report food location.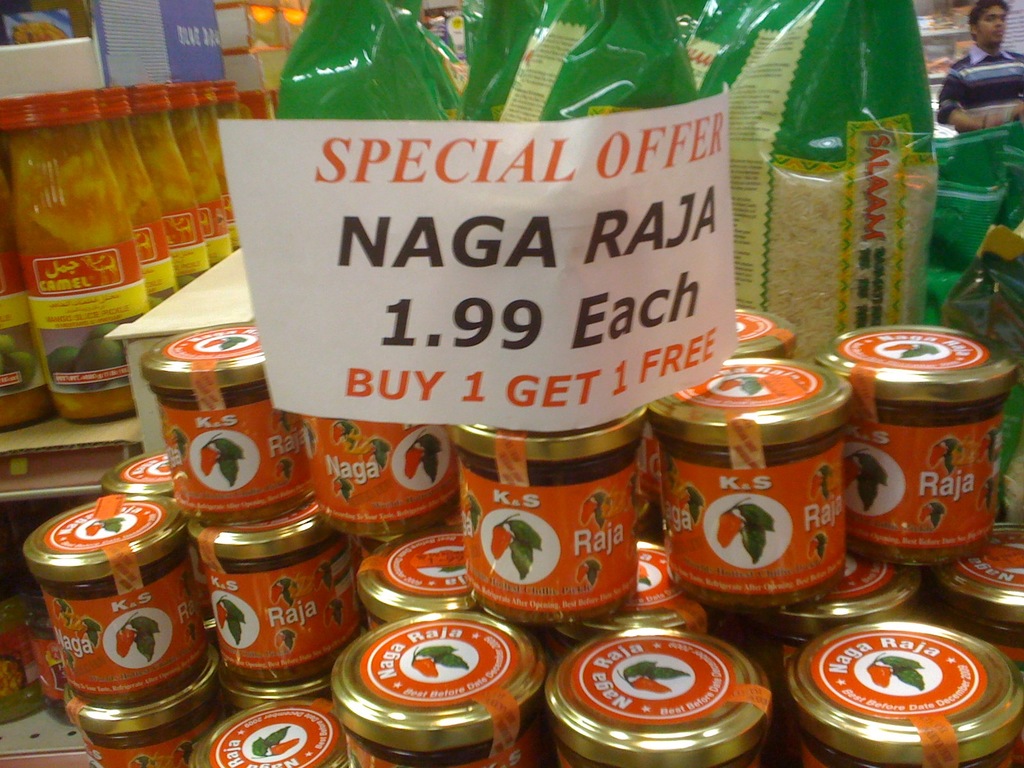
Report: (left=978, top=477, right=995, bottom=507).
